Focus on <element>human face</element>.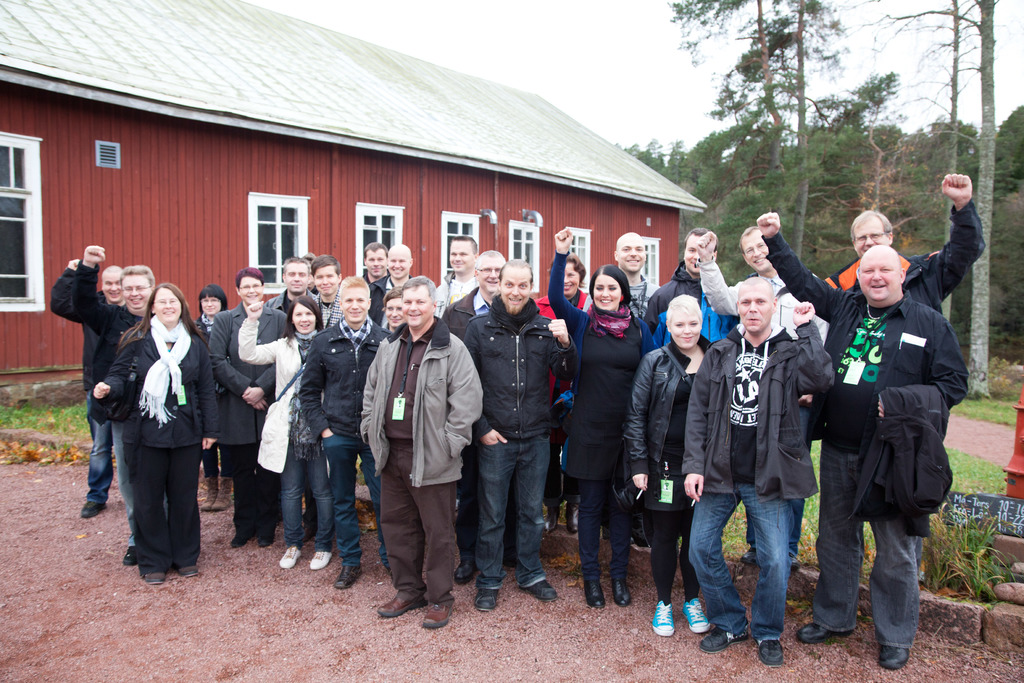
Focused at 282, 261, 310, 292.
